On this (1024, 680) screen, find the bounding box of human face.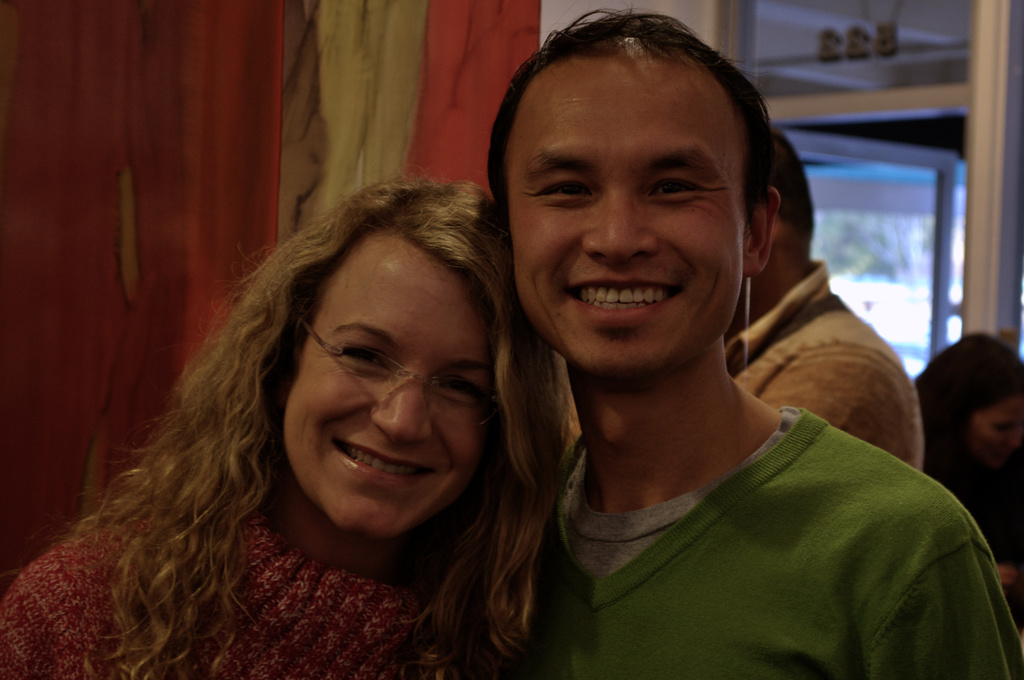
Bounding box: Rect(968, 391, 1023, 468).
